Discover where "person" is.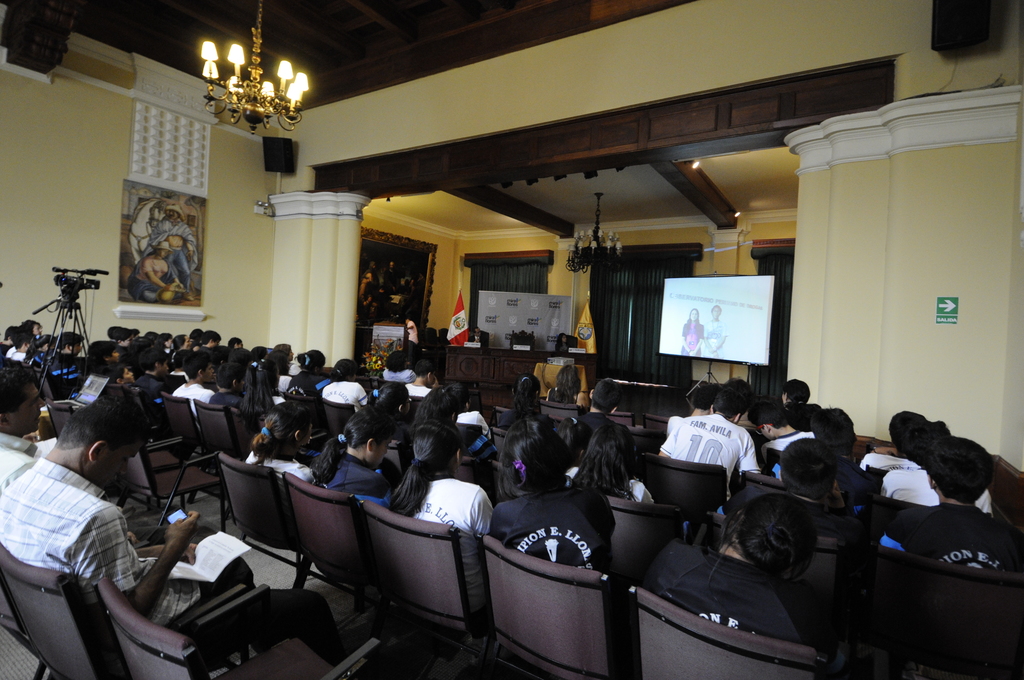
Discovered at box=[705, 305, 728, 357].
